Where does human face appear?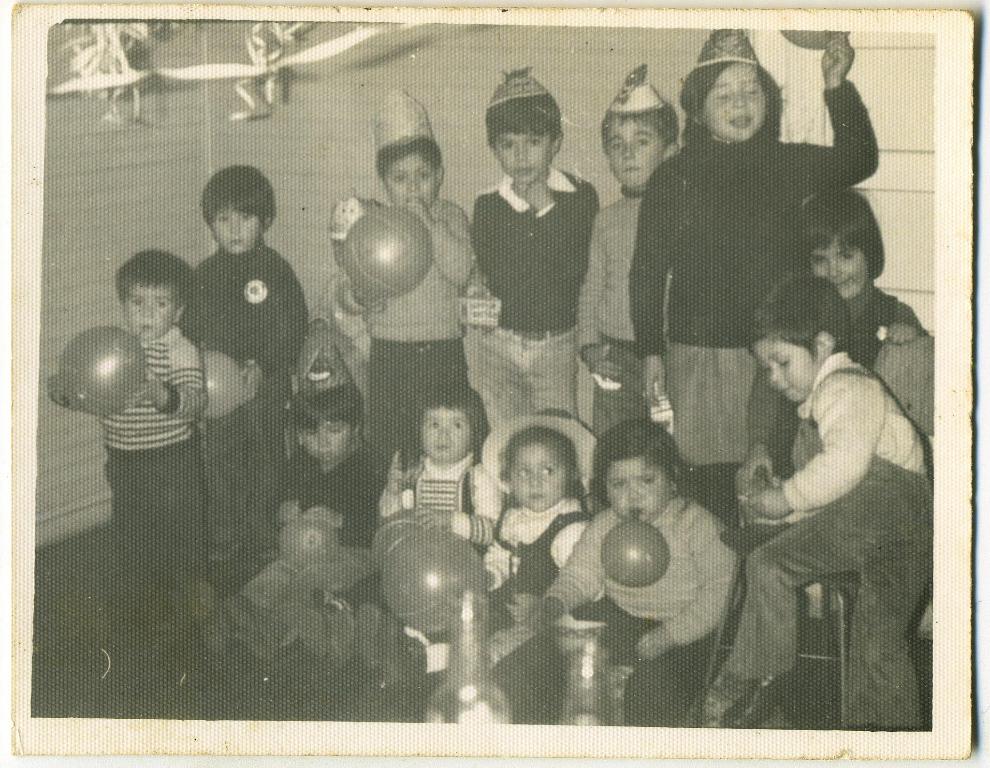
Appears at (307, 415, 353, 460).
